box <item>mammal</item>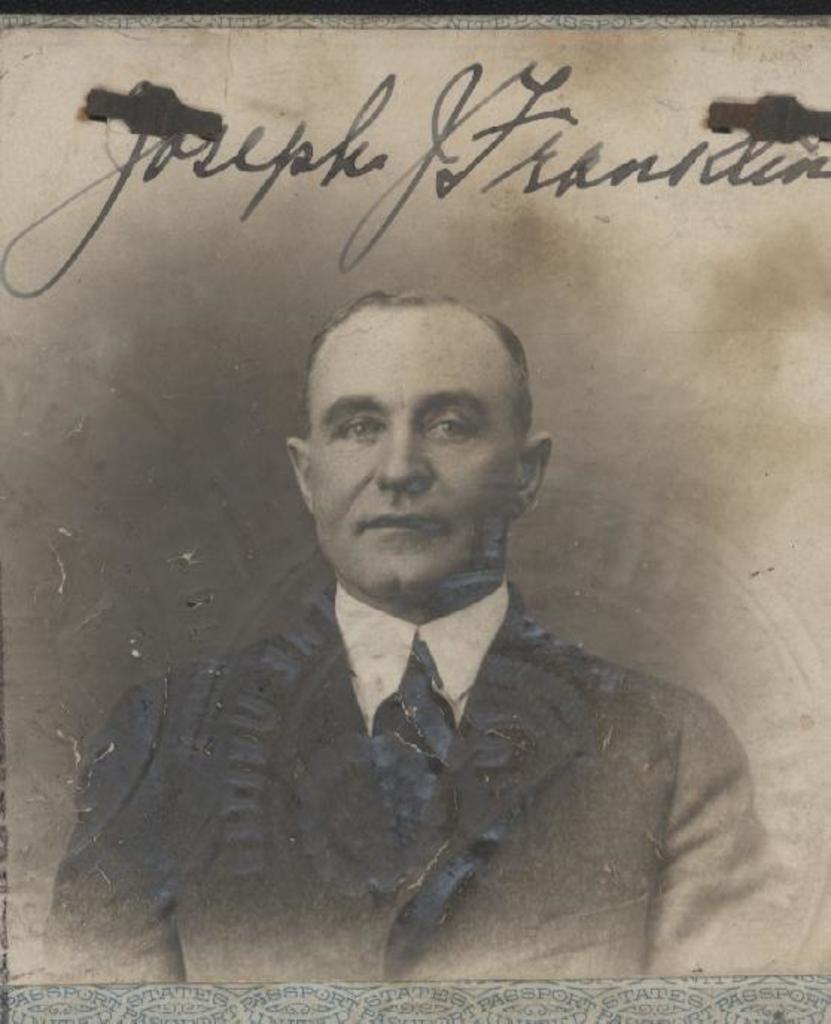
[x1=136, y1=330, x2=794, y2=978]
